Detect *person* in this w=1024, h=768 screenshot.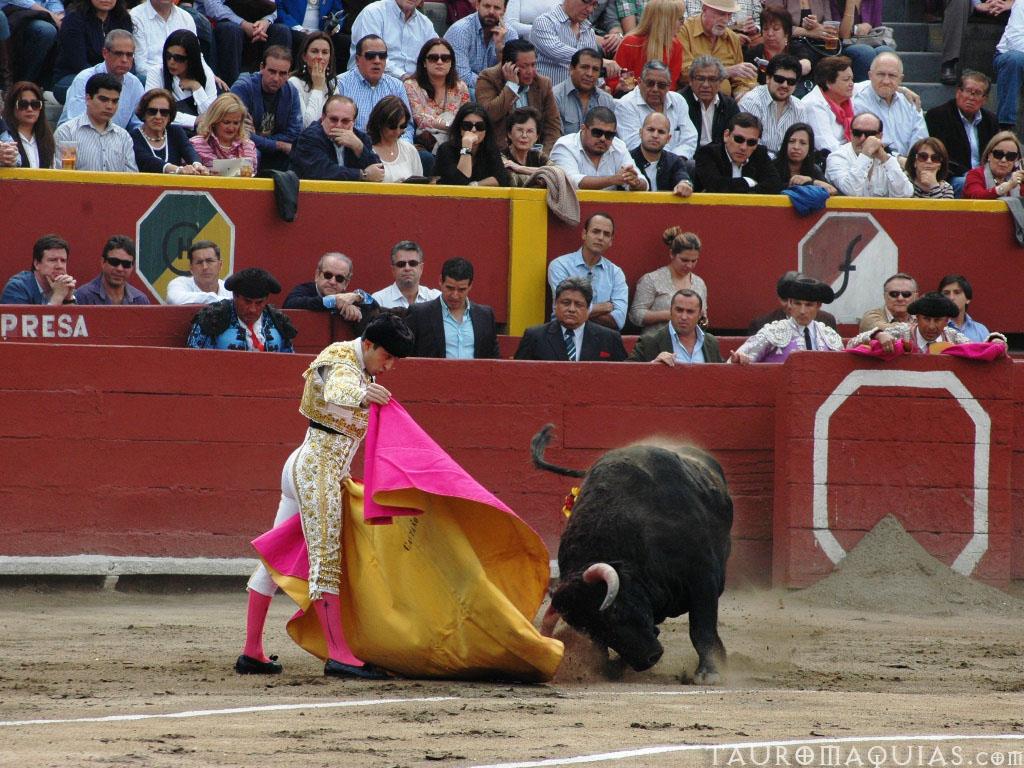
Detection: 281, 253, 369, 322.
